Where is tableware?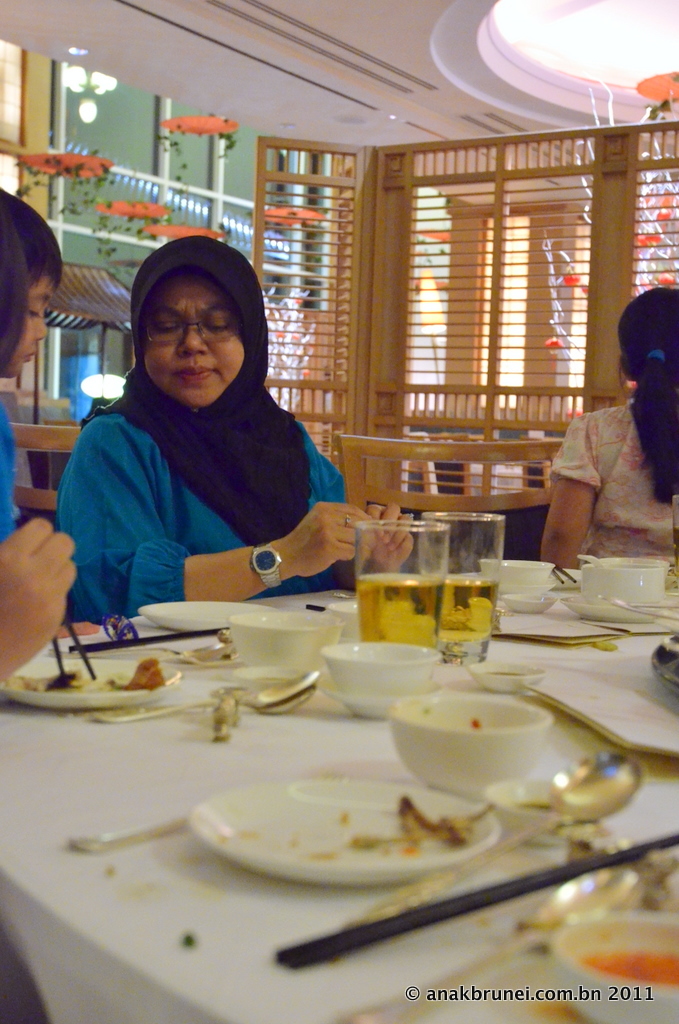
select_region(567, 596, 666, 624).
